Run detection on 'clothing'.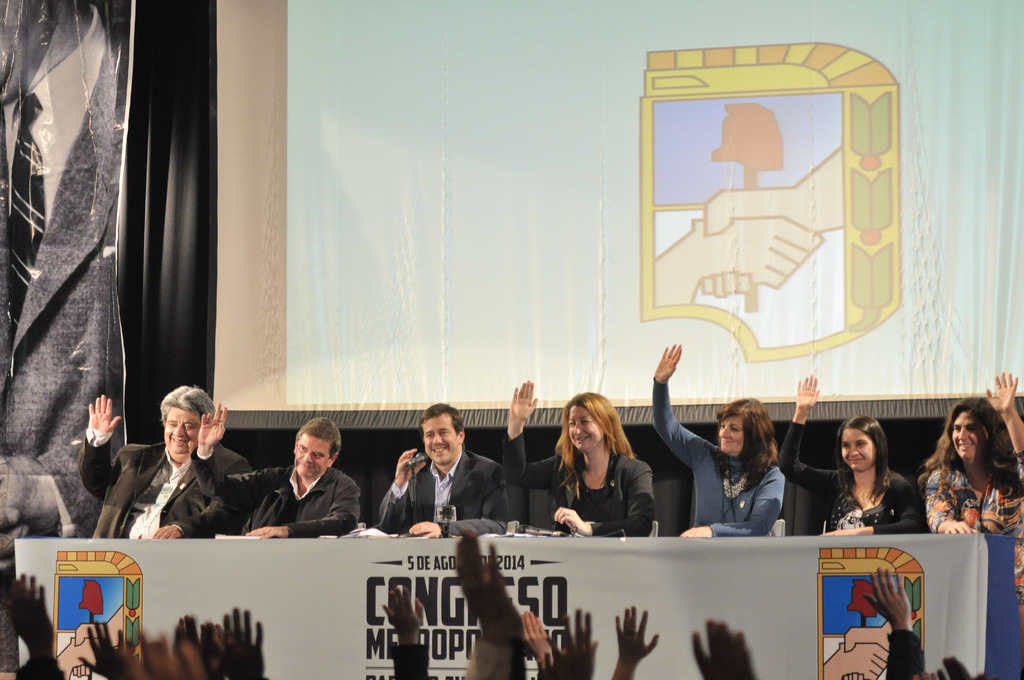
Result: rect(928, 461, 1023, 541).
